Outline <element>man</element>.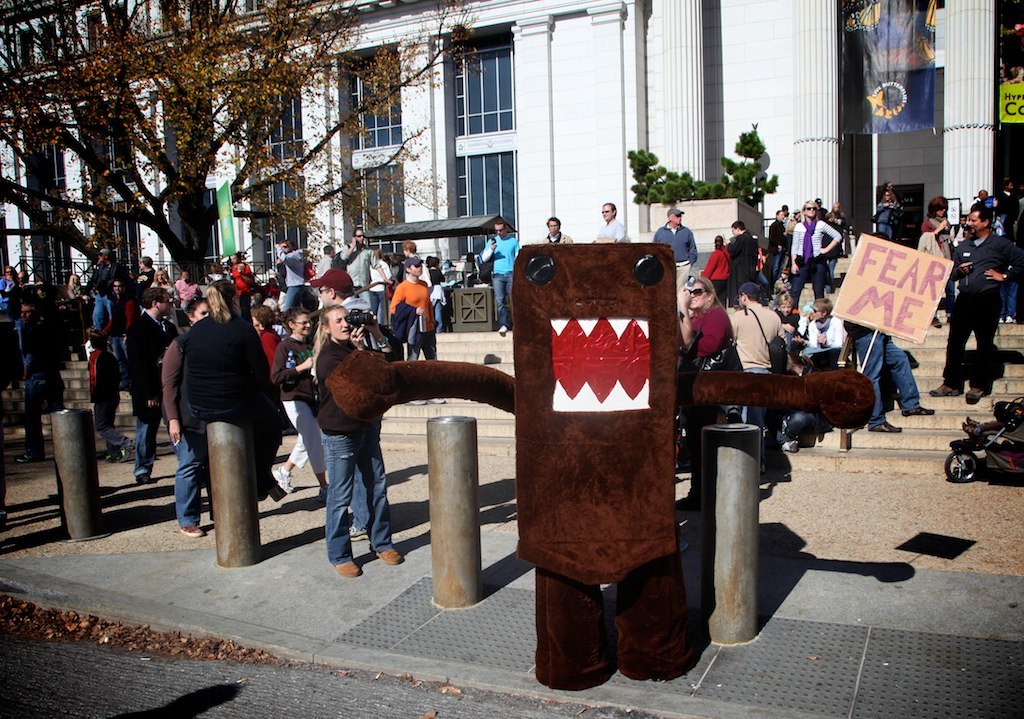
Outline: <region>651, 208, 696, 312</region>.
